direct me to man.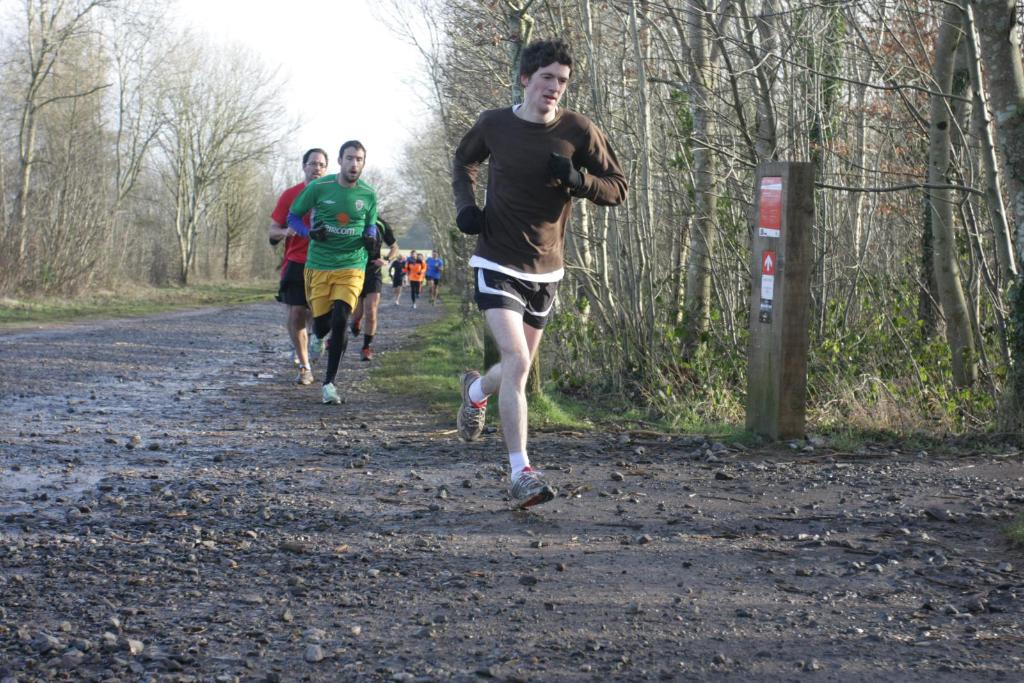
Direction: box(351, 214, 403, 362).
